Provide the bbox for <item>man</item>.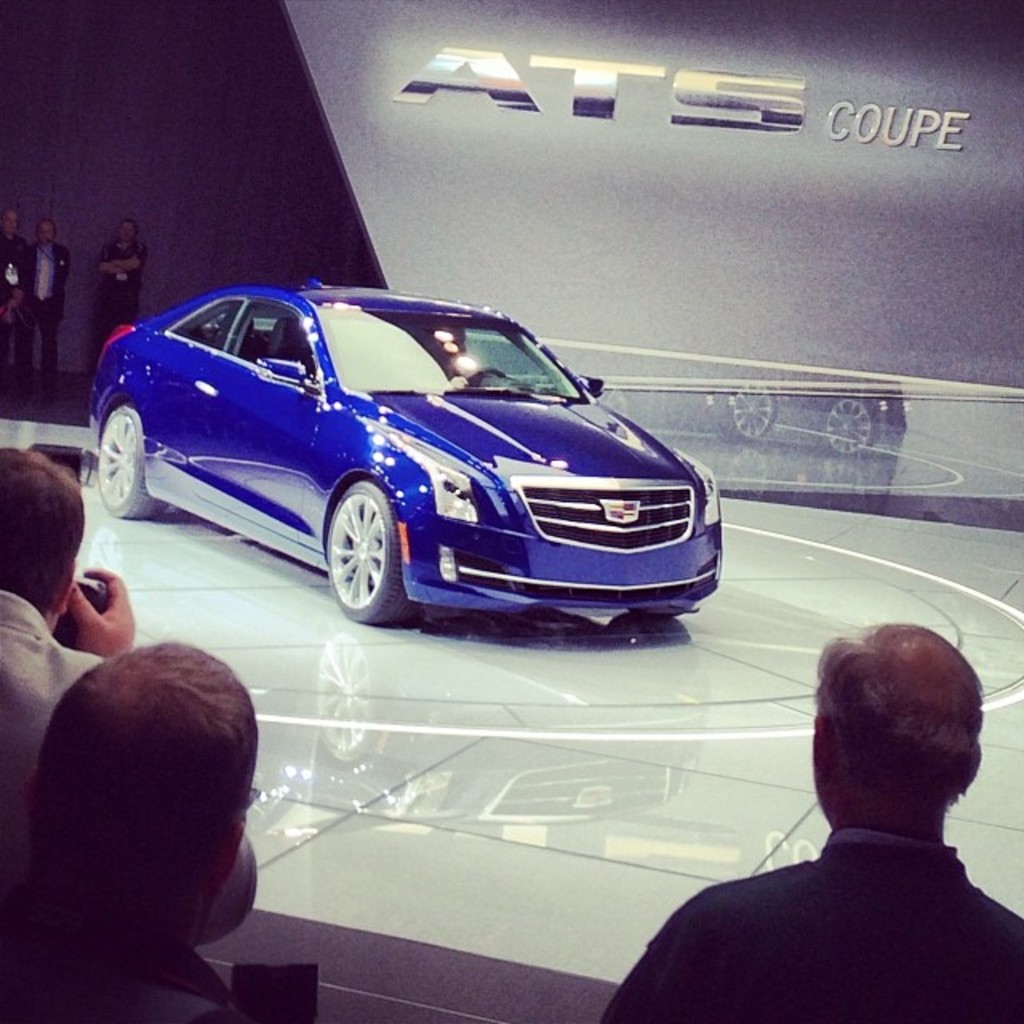
region(0, 208, 34, 384).
